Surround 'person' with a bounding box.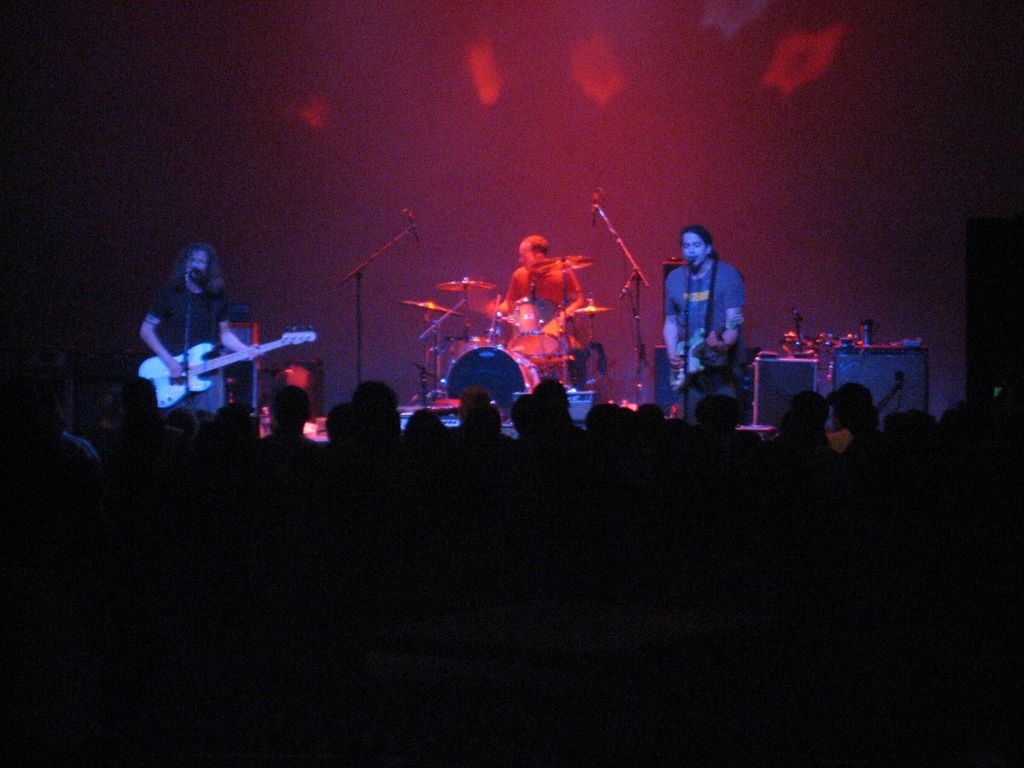
[left=656, top=204, right=755, bottom=419].
